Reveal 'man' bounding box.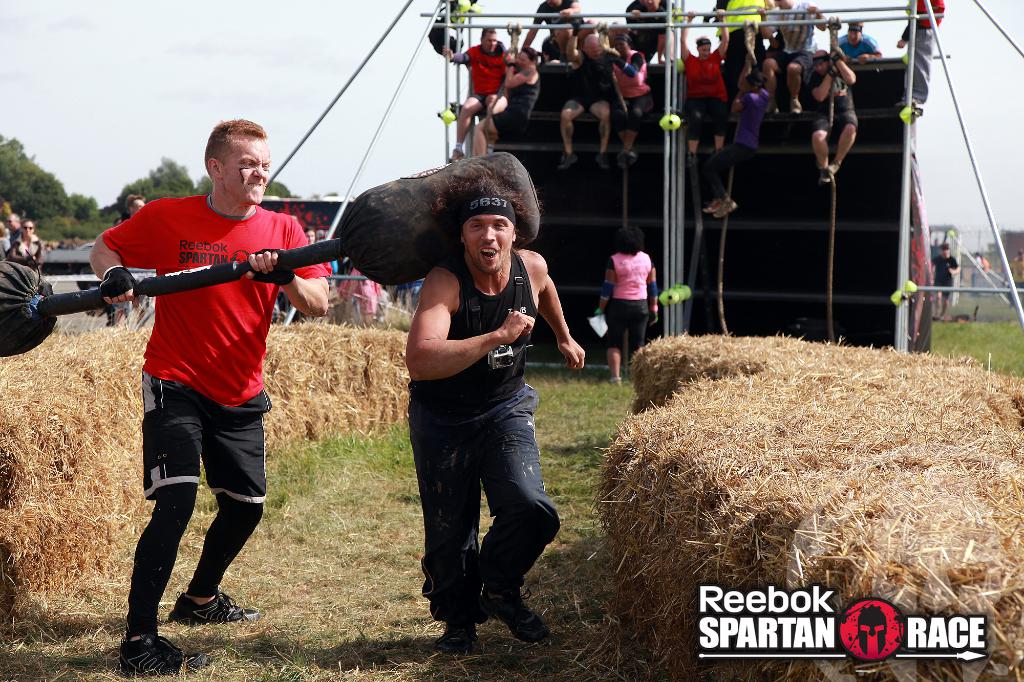
Revealed: 521,0,590,63.
